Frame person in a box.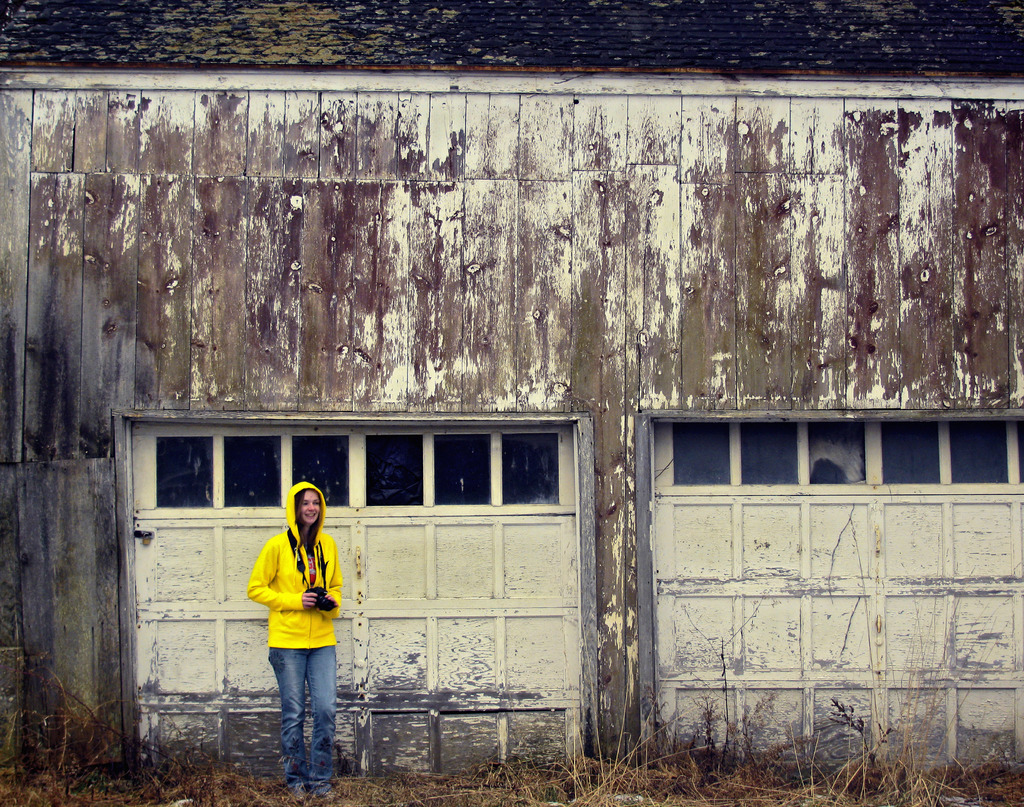
bbox(244, 472, 351, 781).
